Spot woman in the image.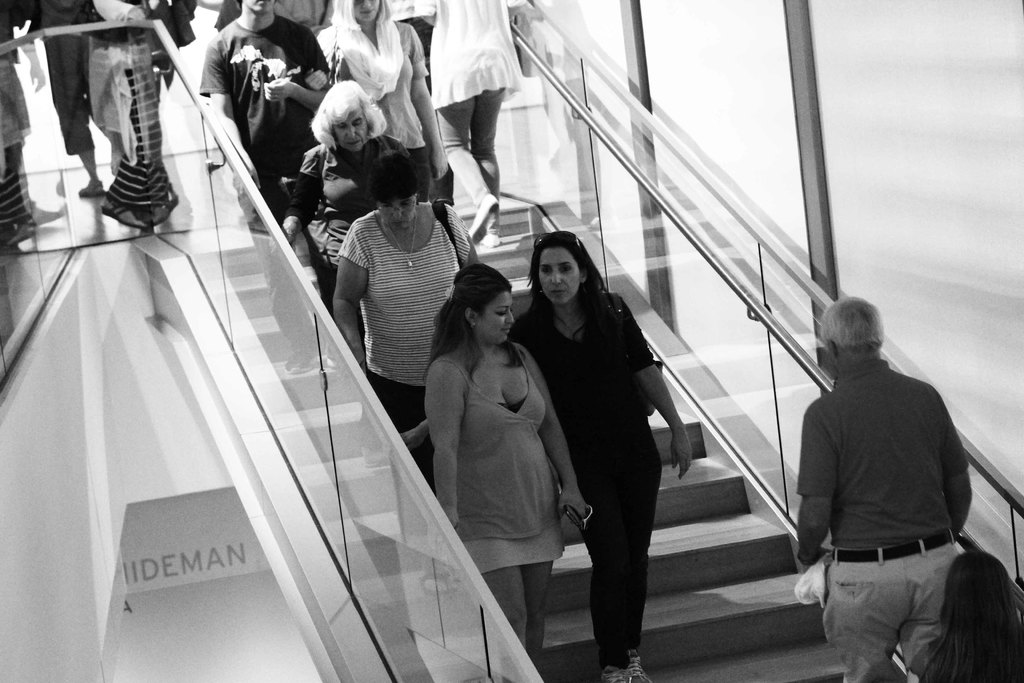
woman found at pyautogui.locateOnScreen(281, 78, 406, 309).
